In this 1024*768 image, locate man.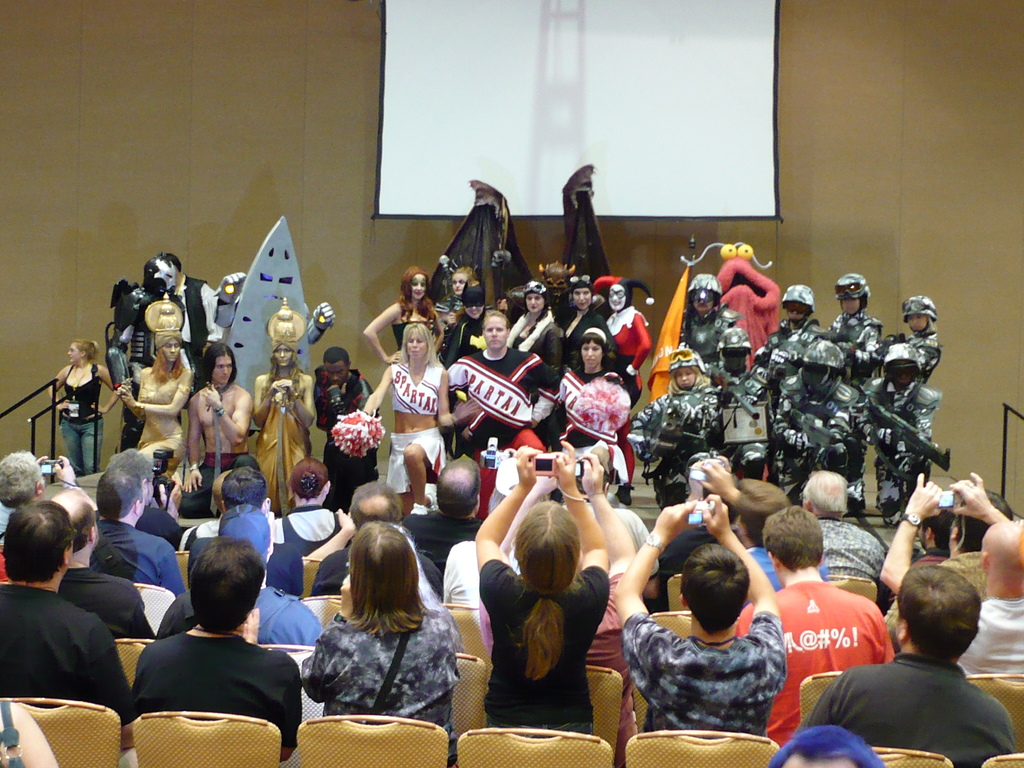
Bounding box: x1=58 y1=491 x2=161 y2=637.
